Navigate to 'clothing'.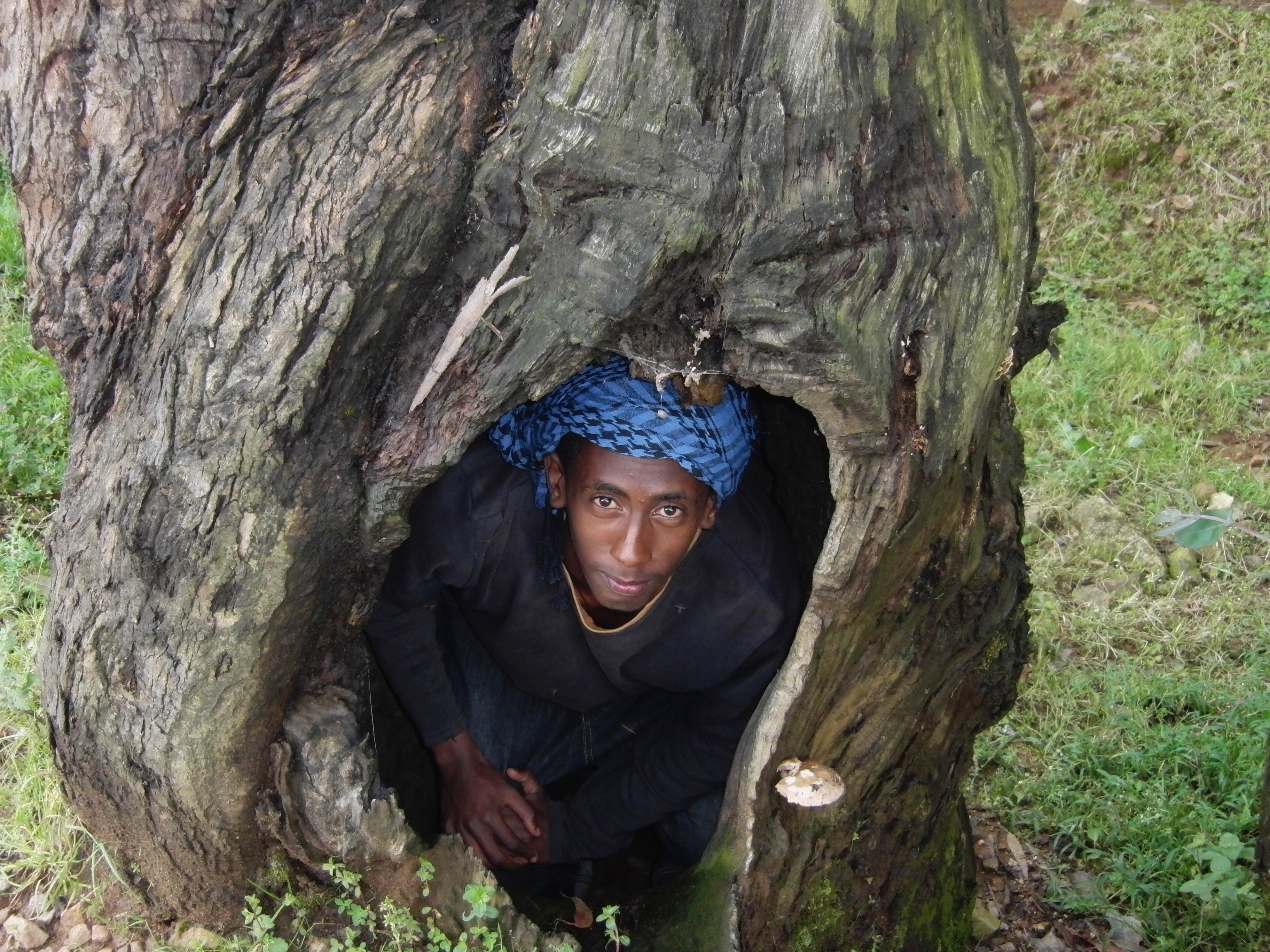
Navigation target: (127,154,276,320).
